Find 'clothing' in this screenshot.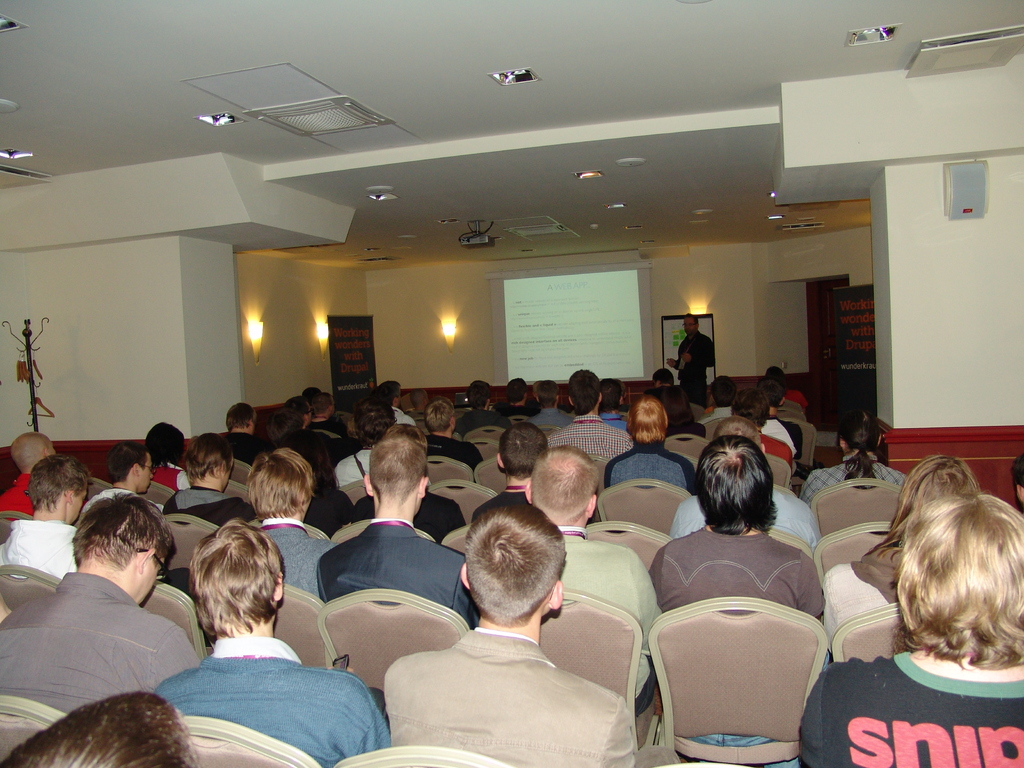
The bounding box for 'clothing' is (164,483,256,548).
